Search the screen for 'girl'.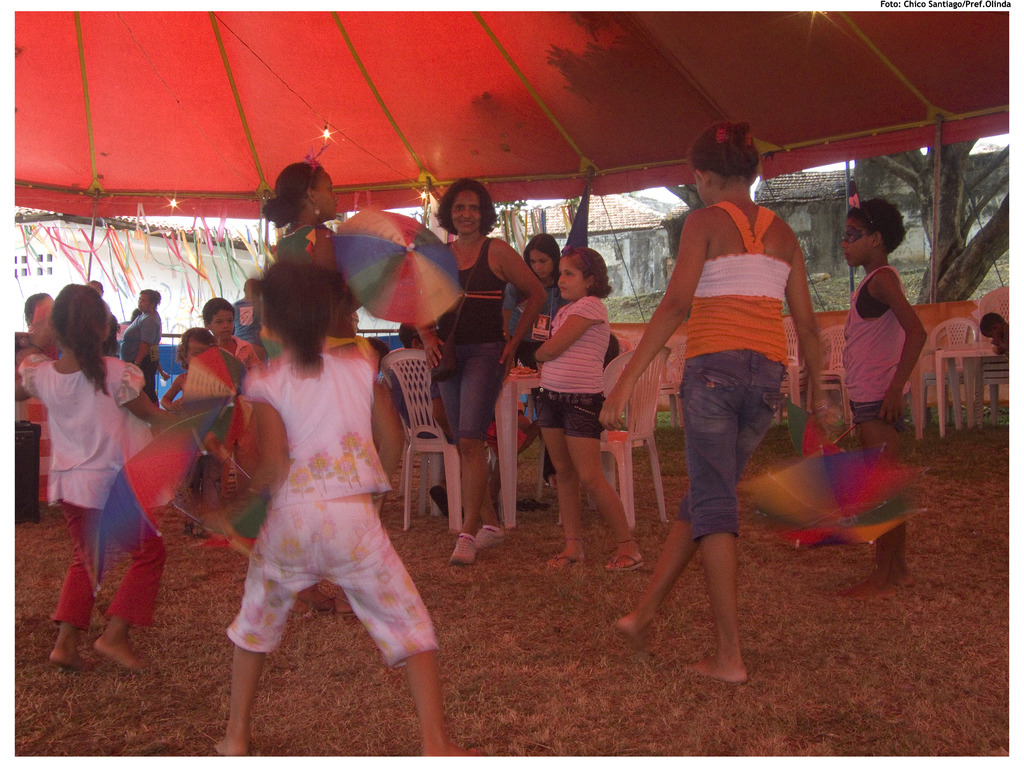
Found at Rect(257, 145, 367, 632).
